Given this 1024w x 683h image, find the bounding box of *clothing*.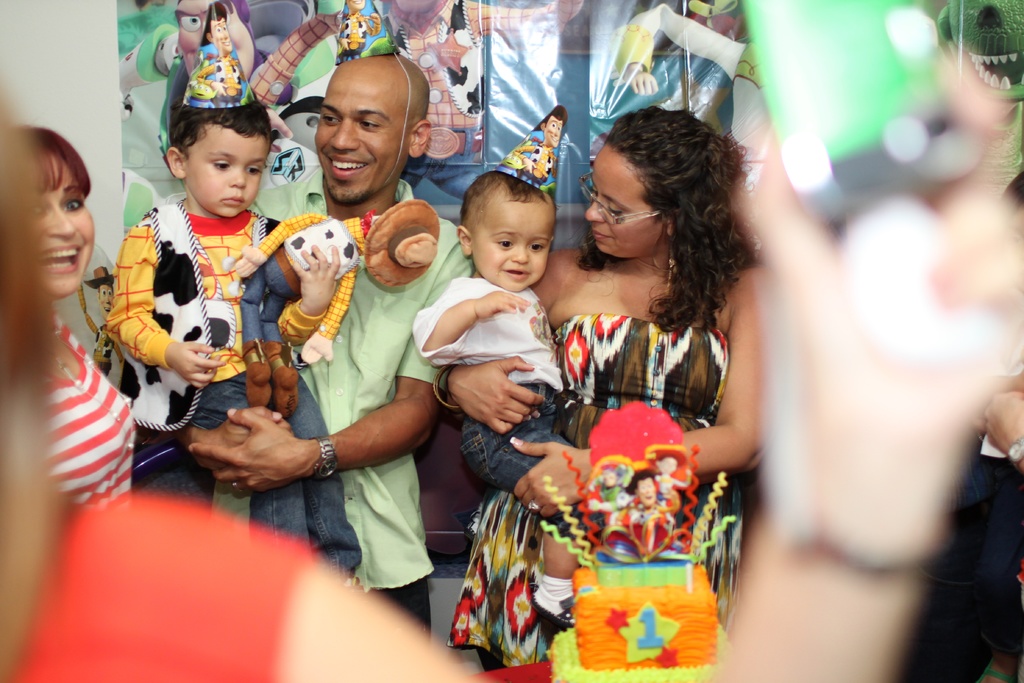
rect(3, 464, 332, 682).
